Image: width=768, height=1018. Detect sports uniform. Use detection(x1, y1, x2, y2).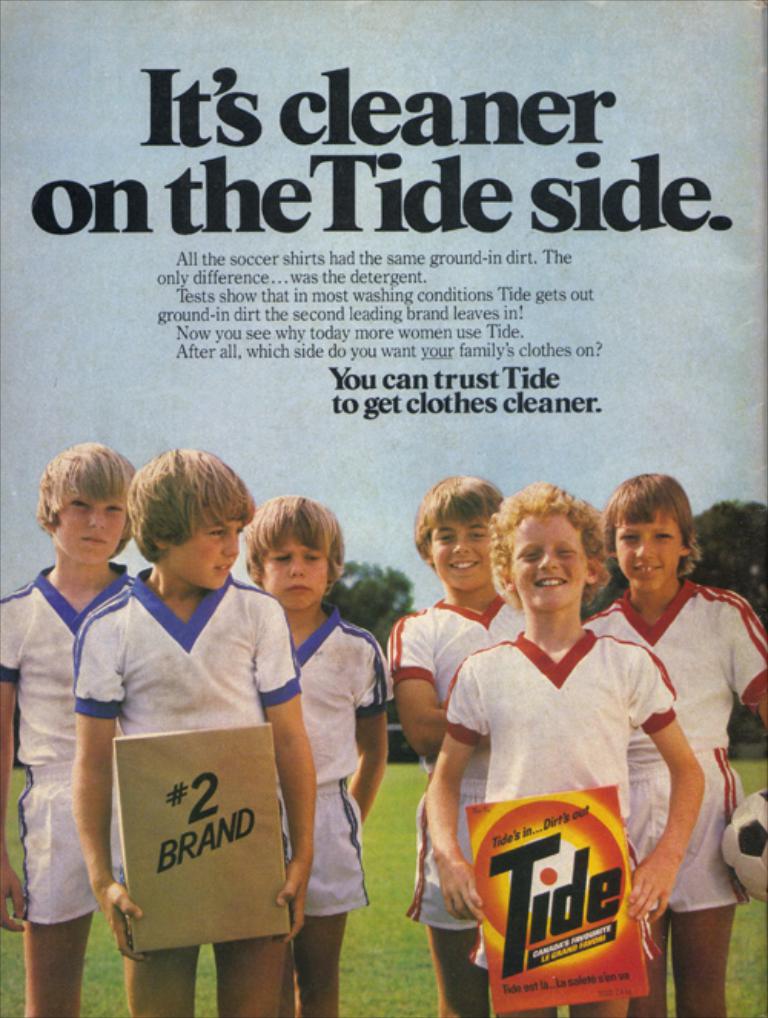
detection(587, 567, 766, 915).
